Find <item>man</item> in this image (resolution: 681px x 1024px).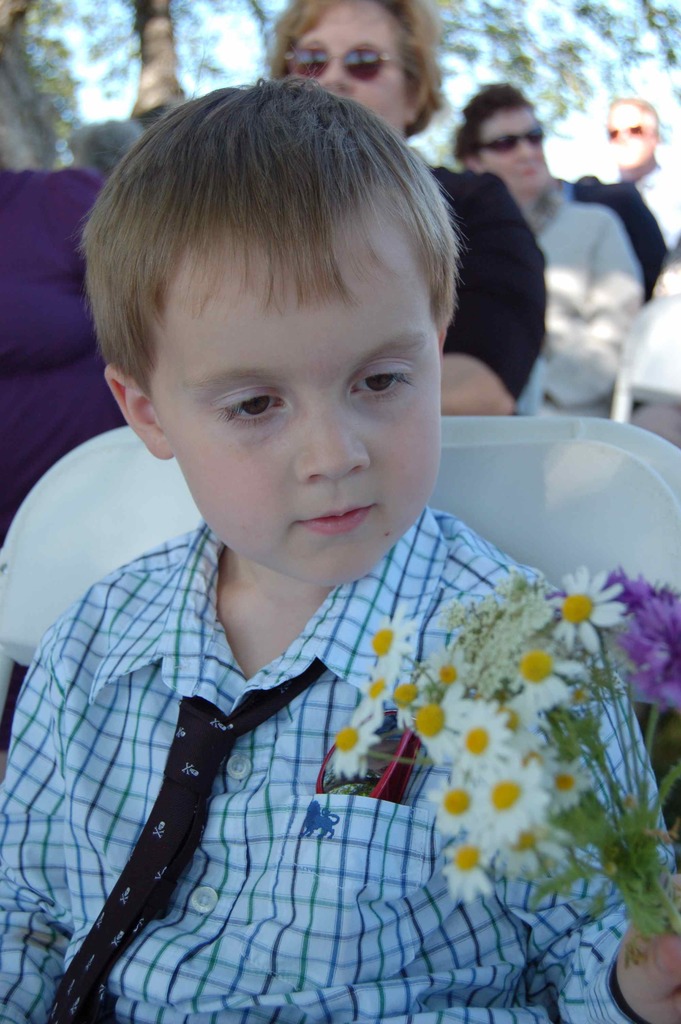
bbox=(600, 89, 680, 246).
